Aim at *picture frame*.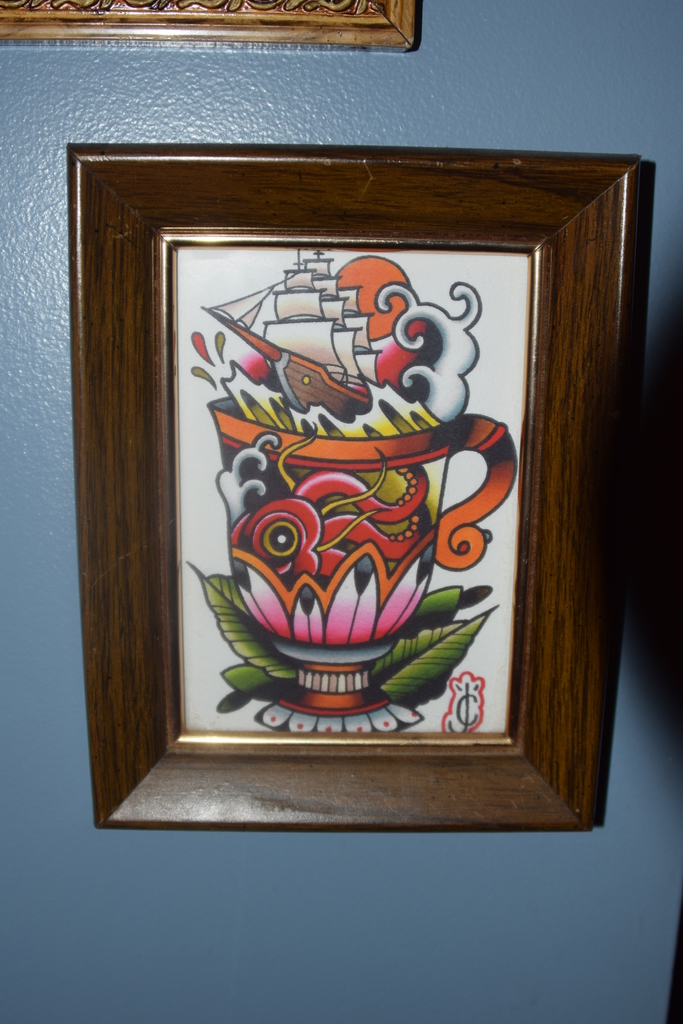
Aimed at bbox=[0, 0, 422, 68].
